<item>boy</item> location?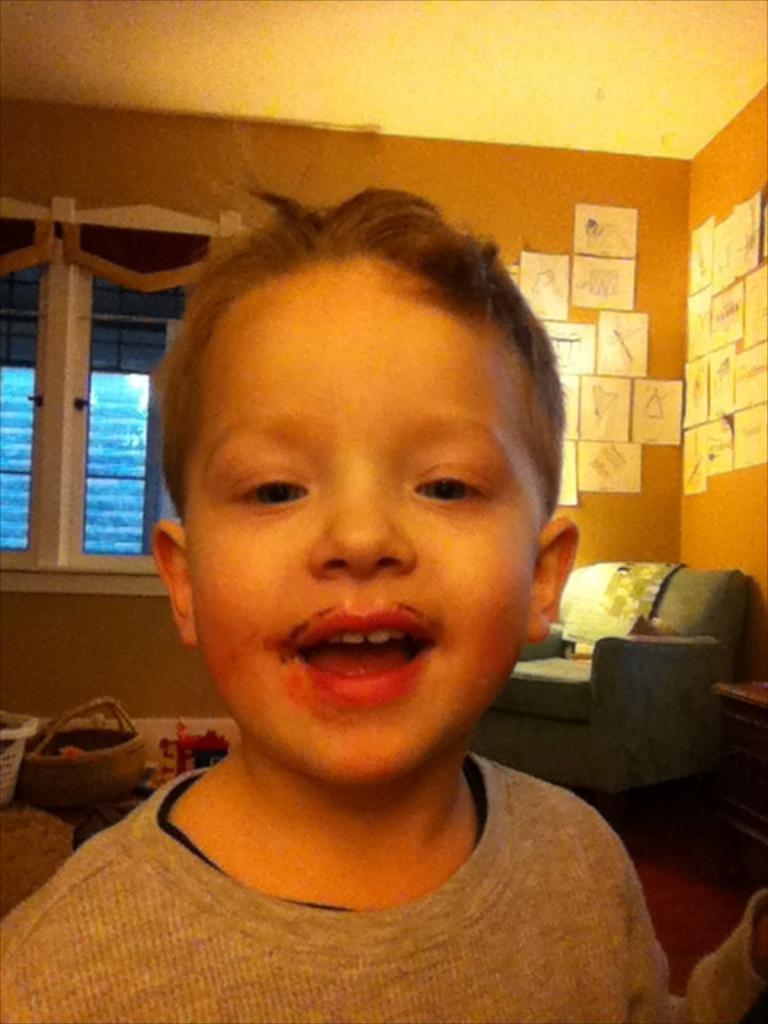
detection(70, 173, 675, 1006)
